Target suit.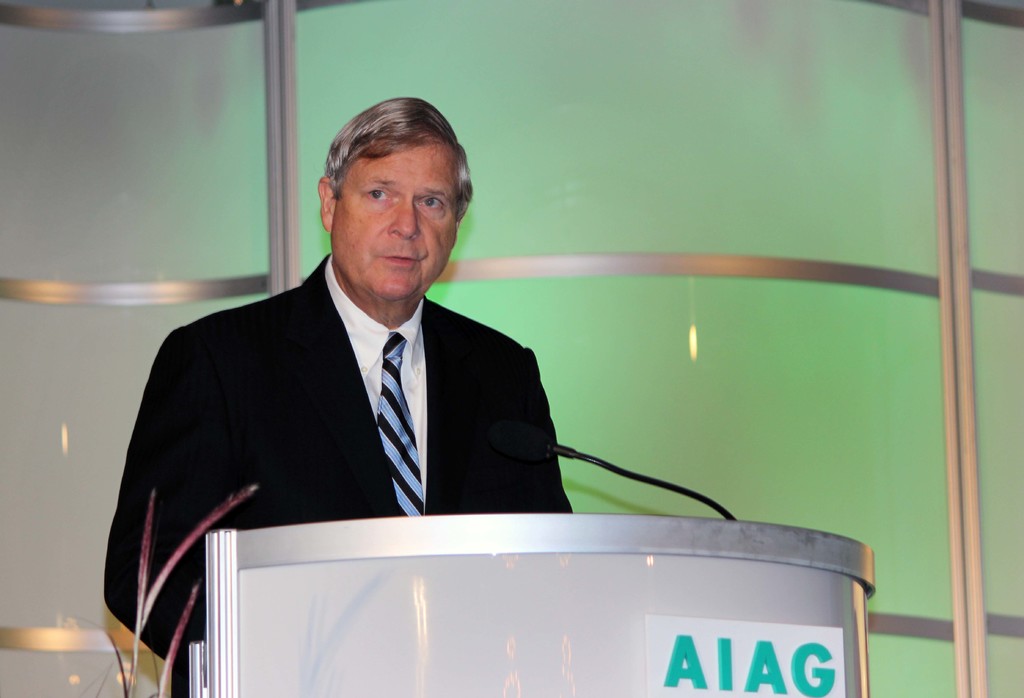
Target region: box(106, 255, 573, 697).
